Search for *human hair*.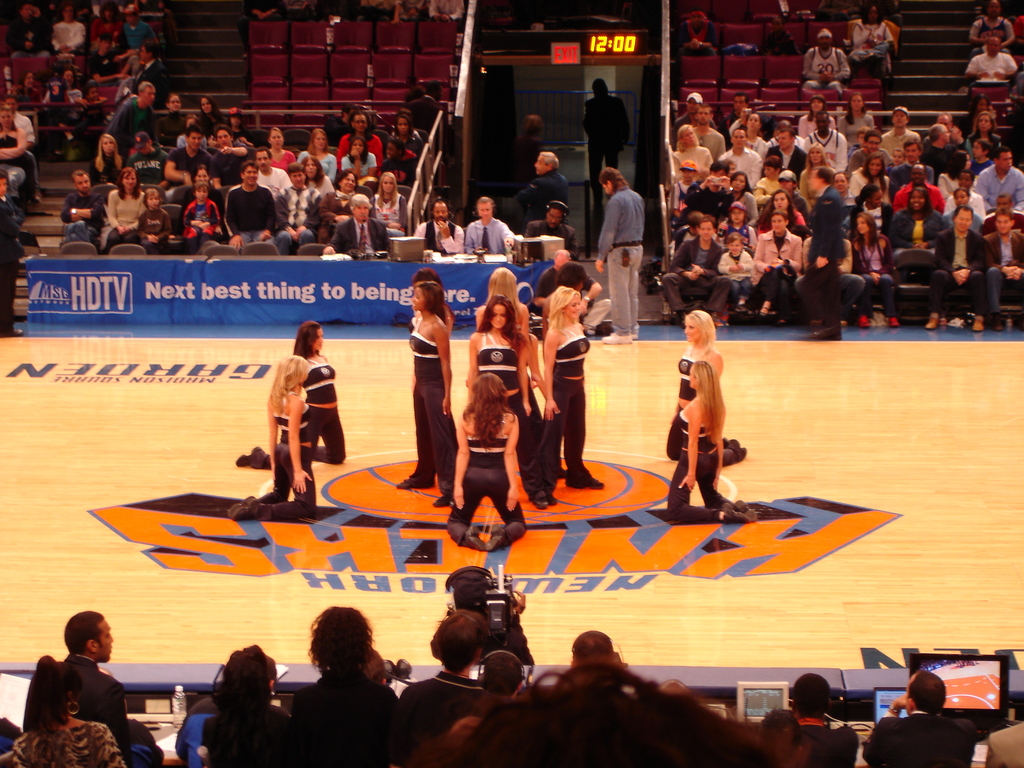
Found at [143,189,161,210].
